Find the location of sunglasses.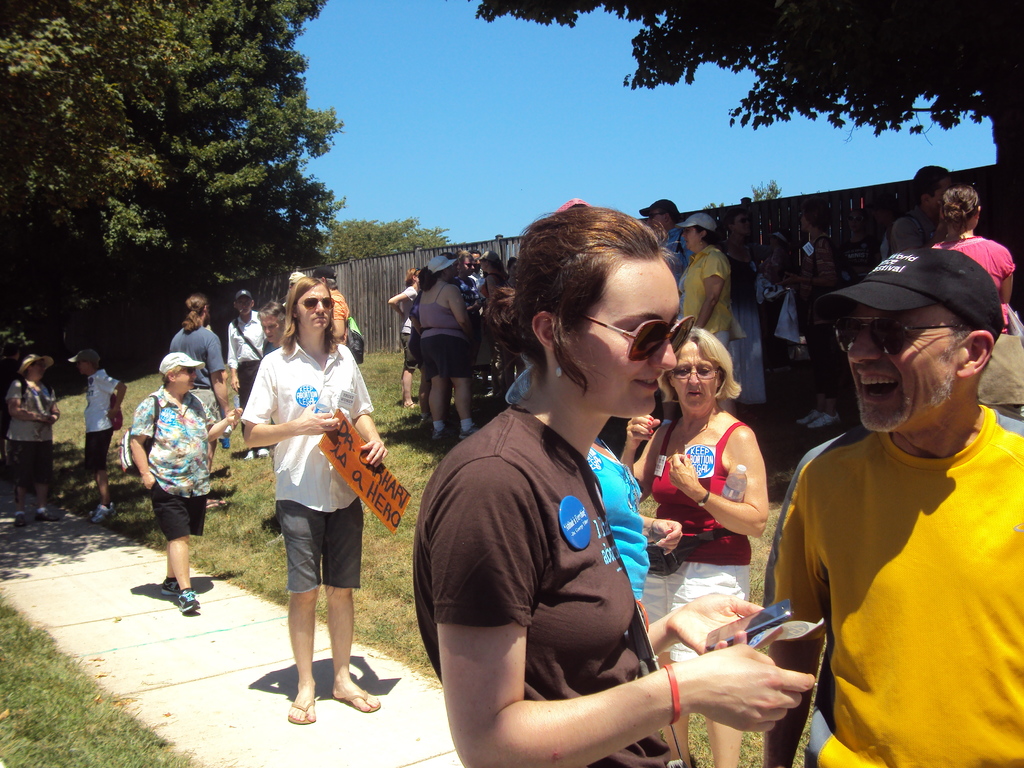
Location: crop(296, 294, 340, 312).
